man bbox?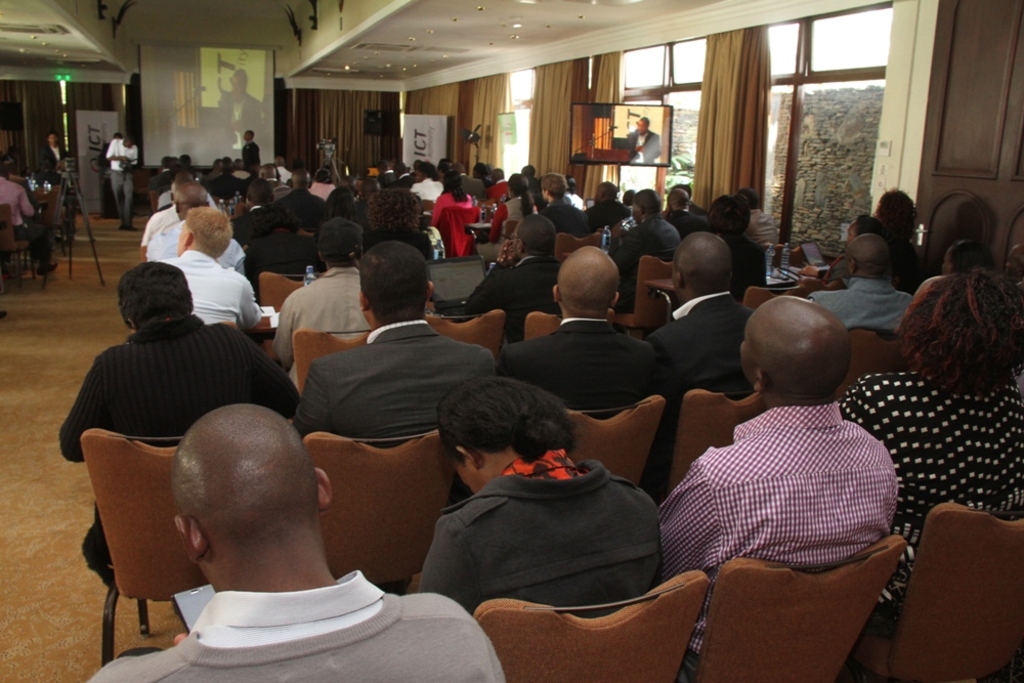
rect(72, 380, 467, 682)
